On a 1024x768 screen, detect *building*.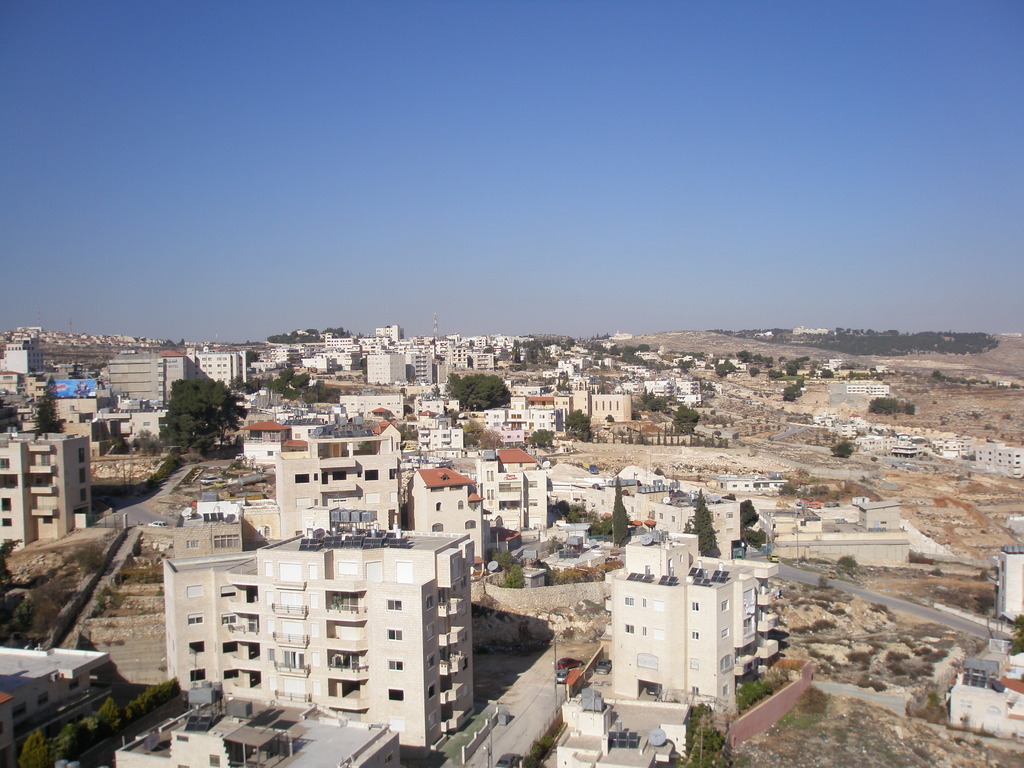
BBox(162, 529, 476, 758).
